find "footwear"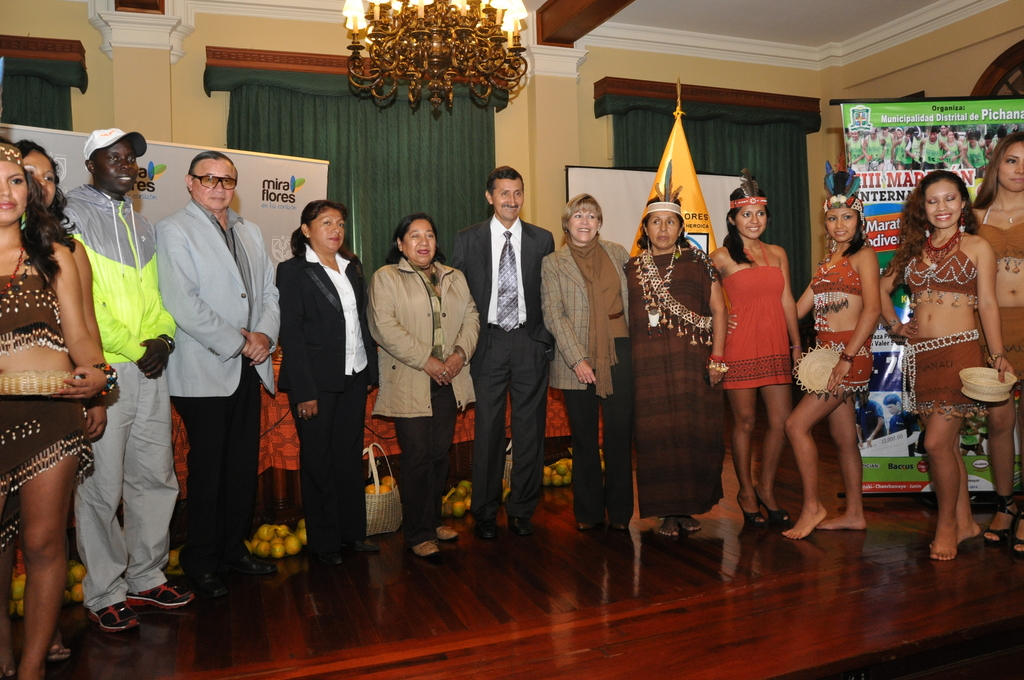
<bbox>500, 516, 540, 538</bbox>
